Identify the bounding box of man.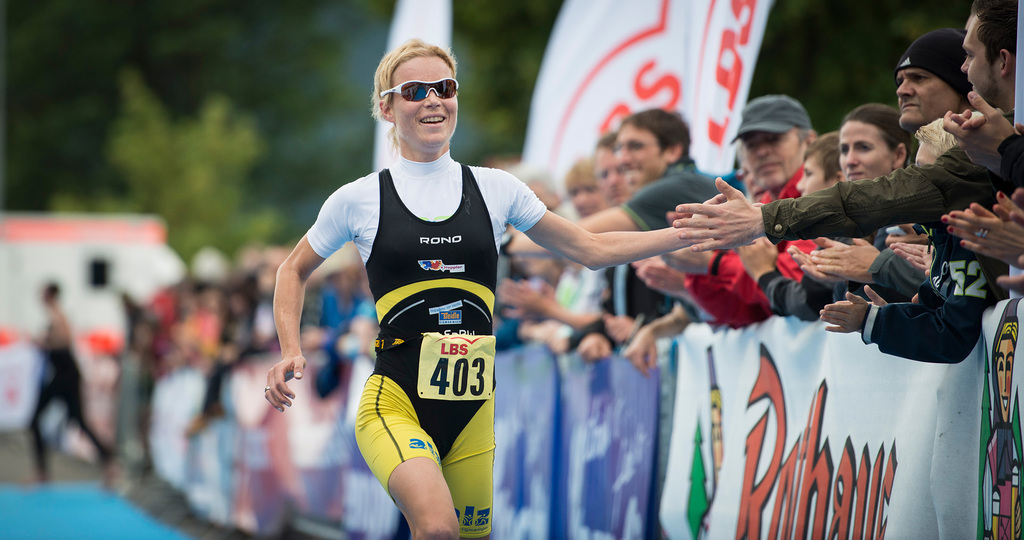
box=[593, 135, 632, 209].
